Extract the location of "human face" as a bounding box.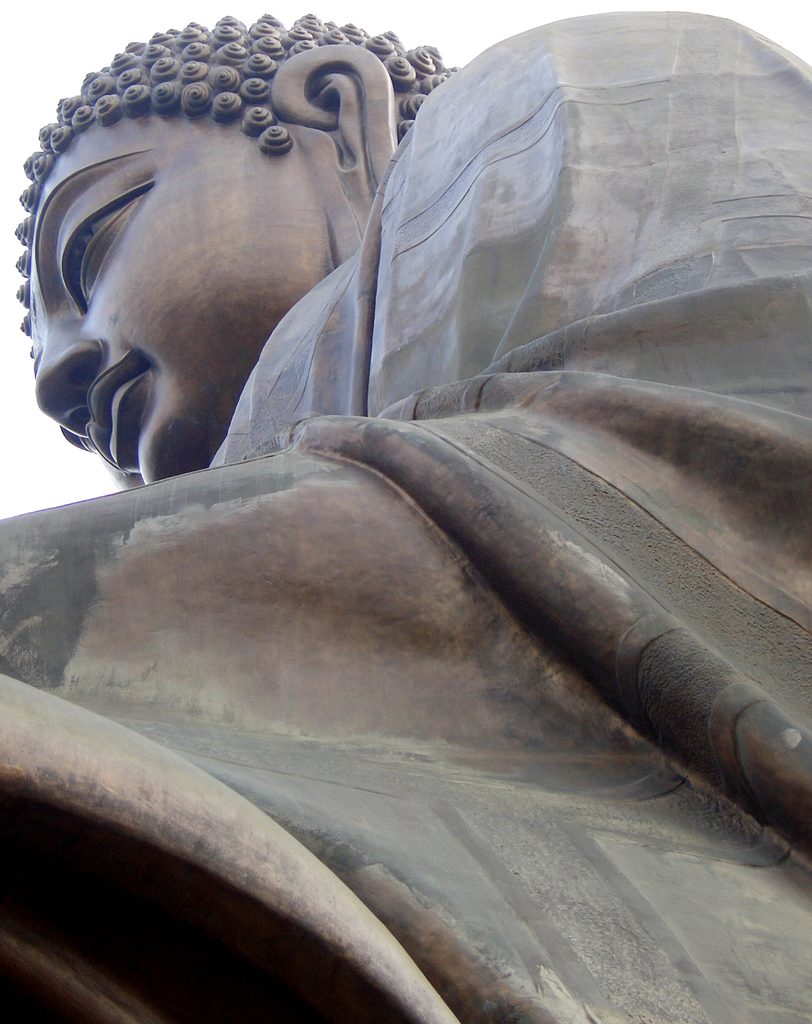
31/121/316/475.
